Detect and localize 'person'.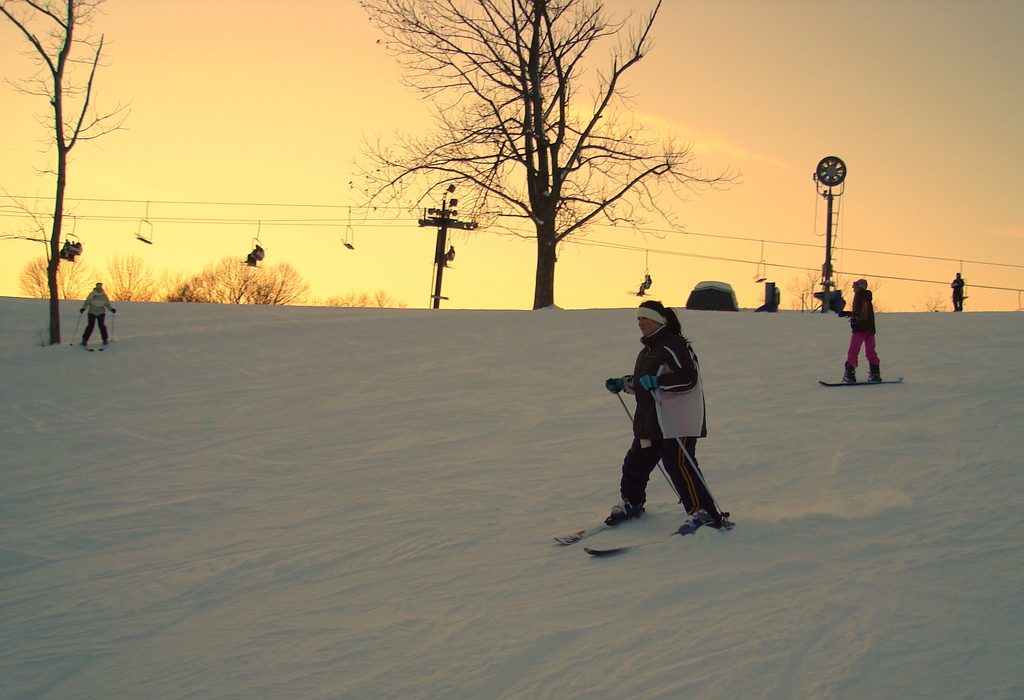
Localized at BBox(613, 284, 721, 542).
